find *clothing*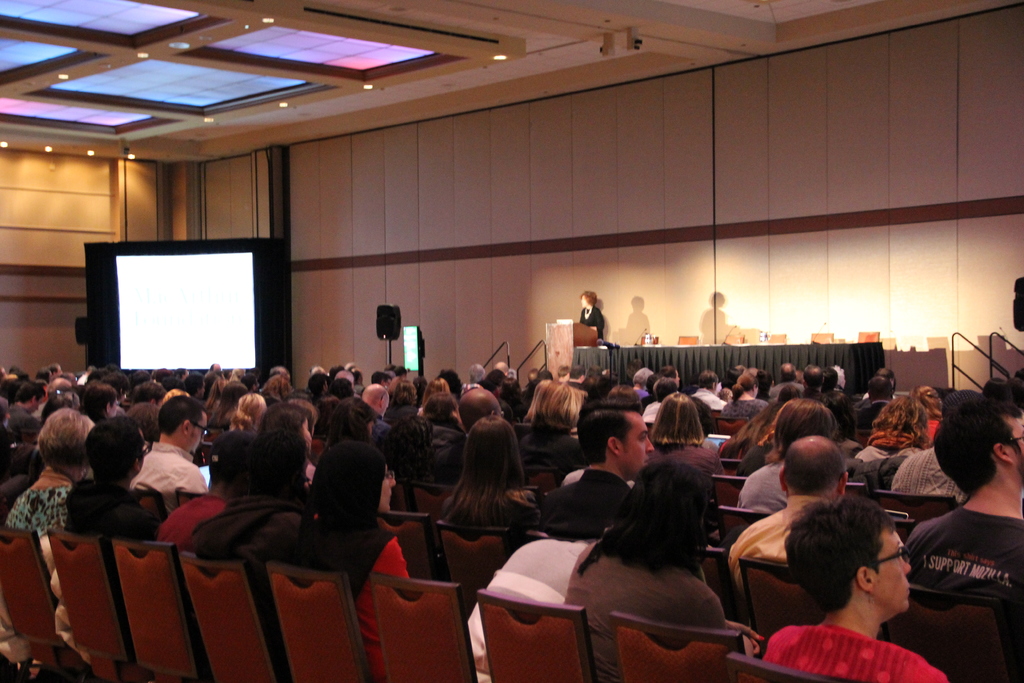
[880, 445, 968, 497]
